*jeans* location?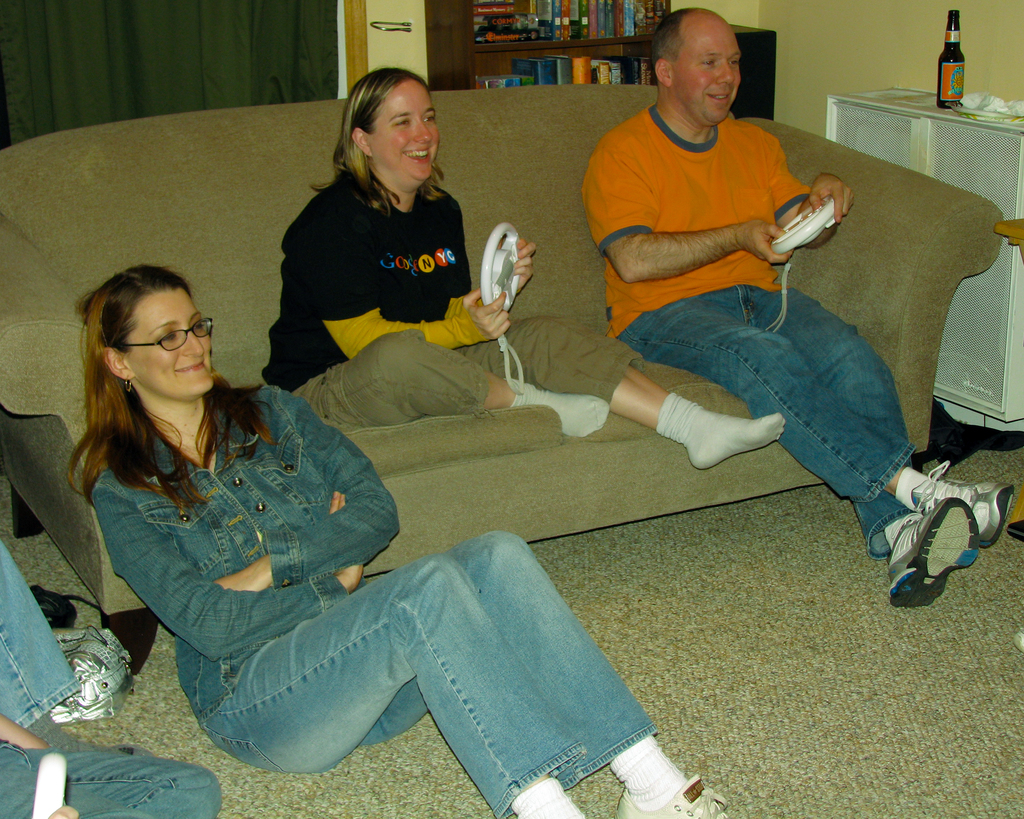
{"left": 616, "top": 279, "right": 921, "bottom": 544}
